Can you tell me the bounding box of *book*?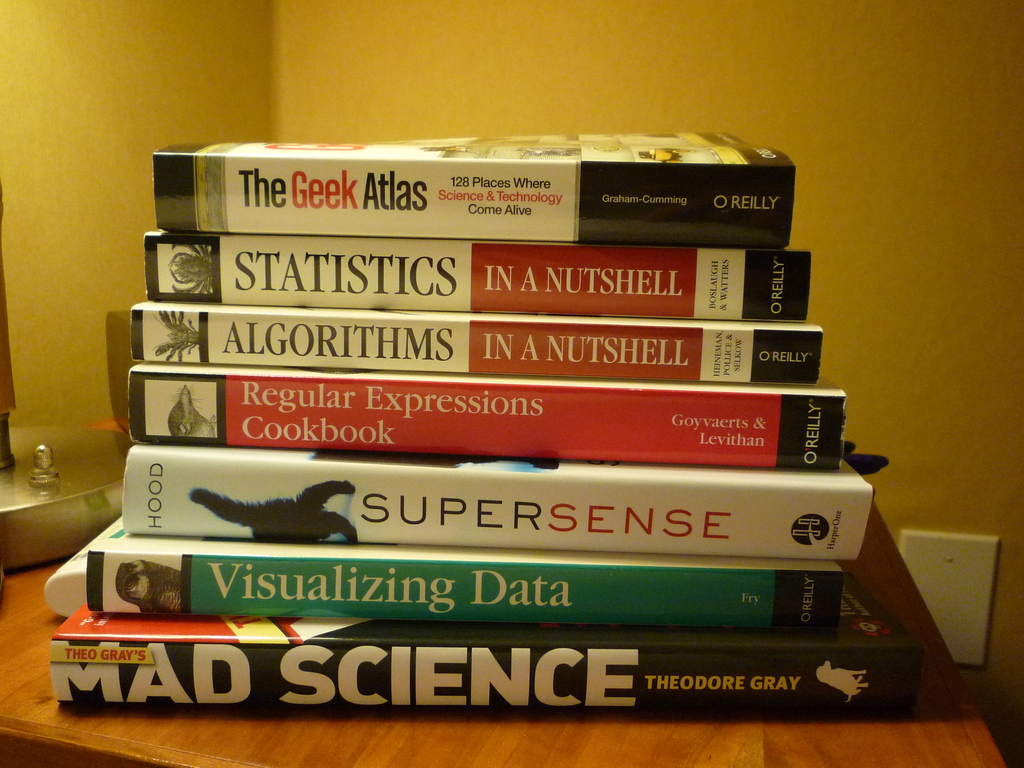
detection(159, 131, 795, 256).
